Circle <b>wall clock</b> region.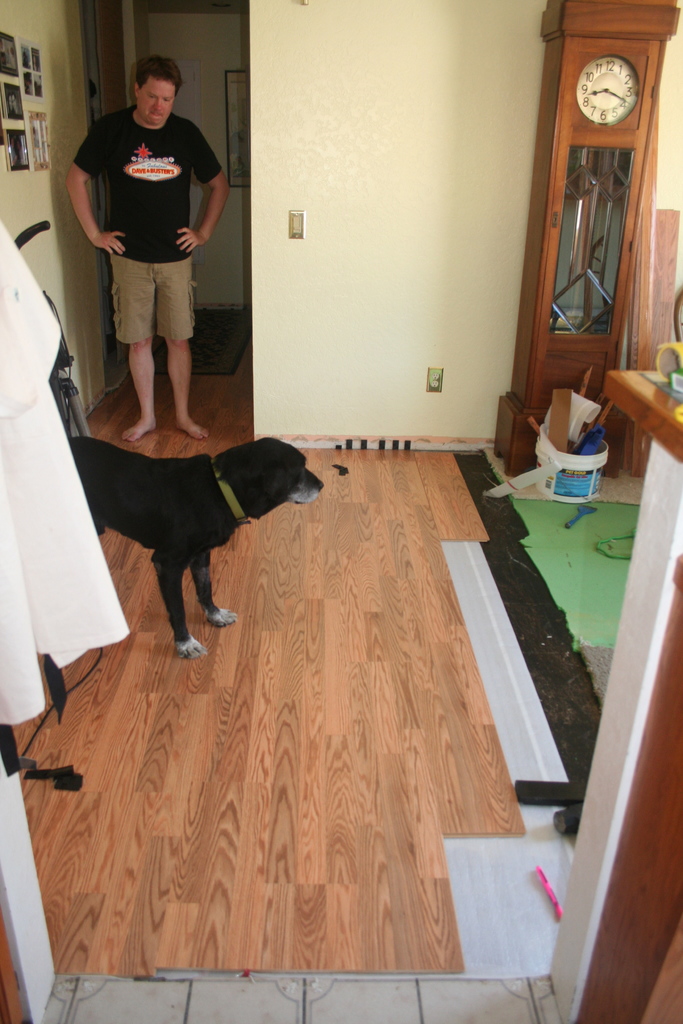
Region: (580, 49, 655, 128).
